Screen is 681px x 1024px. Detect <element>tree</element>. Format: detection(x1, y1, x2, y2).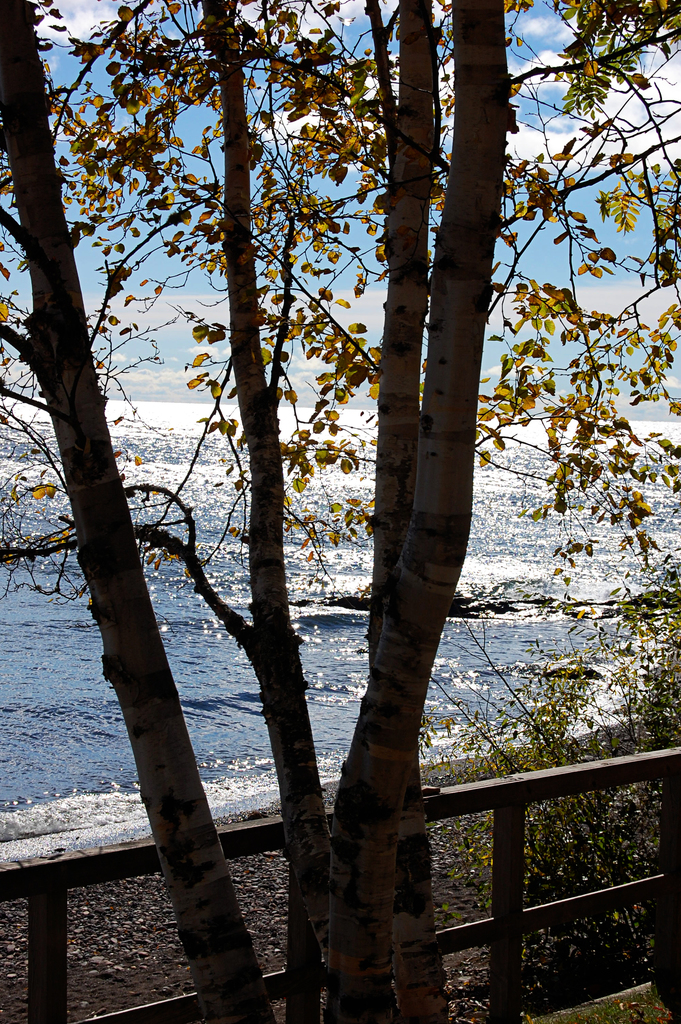
detection(38, 5, 651, 998).
